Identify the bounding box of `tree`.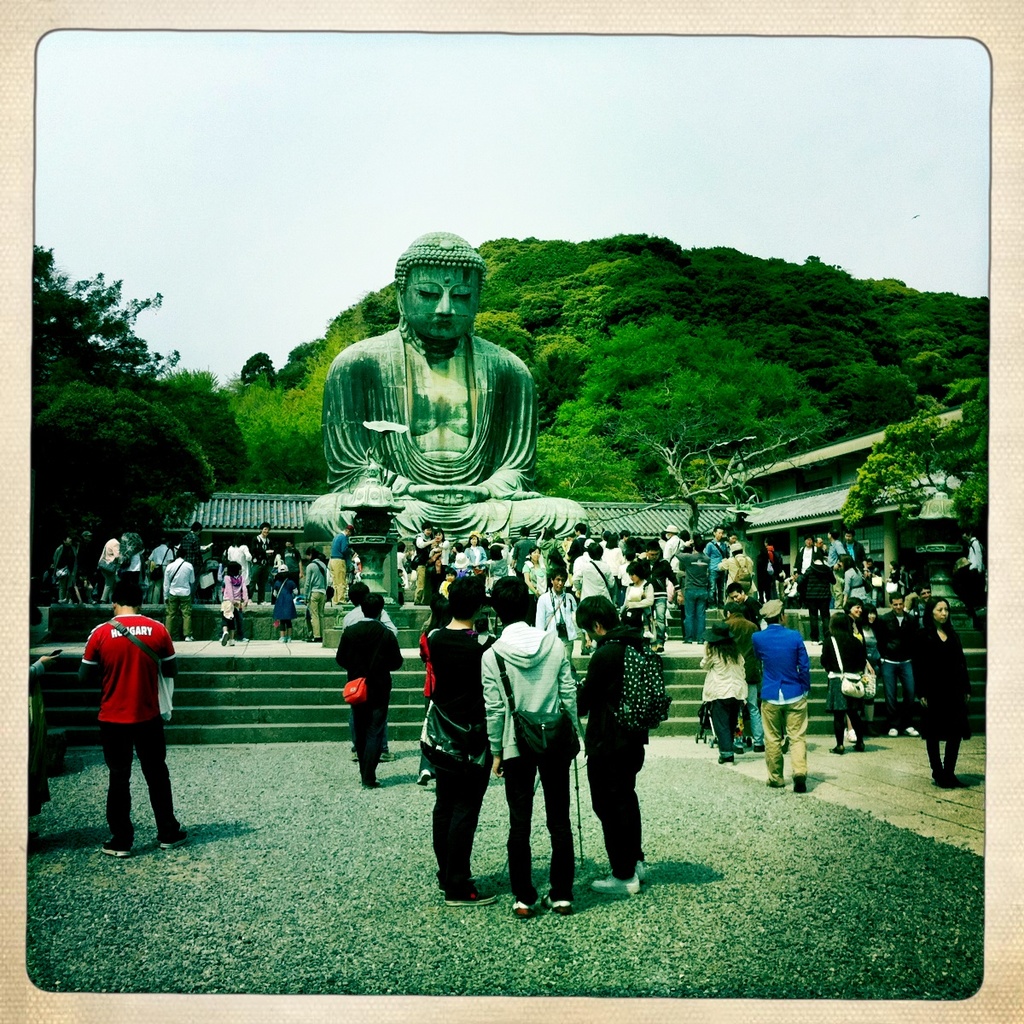
bbox=(838, 377, 998, 524).
